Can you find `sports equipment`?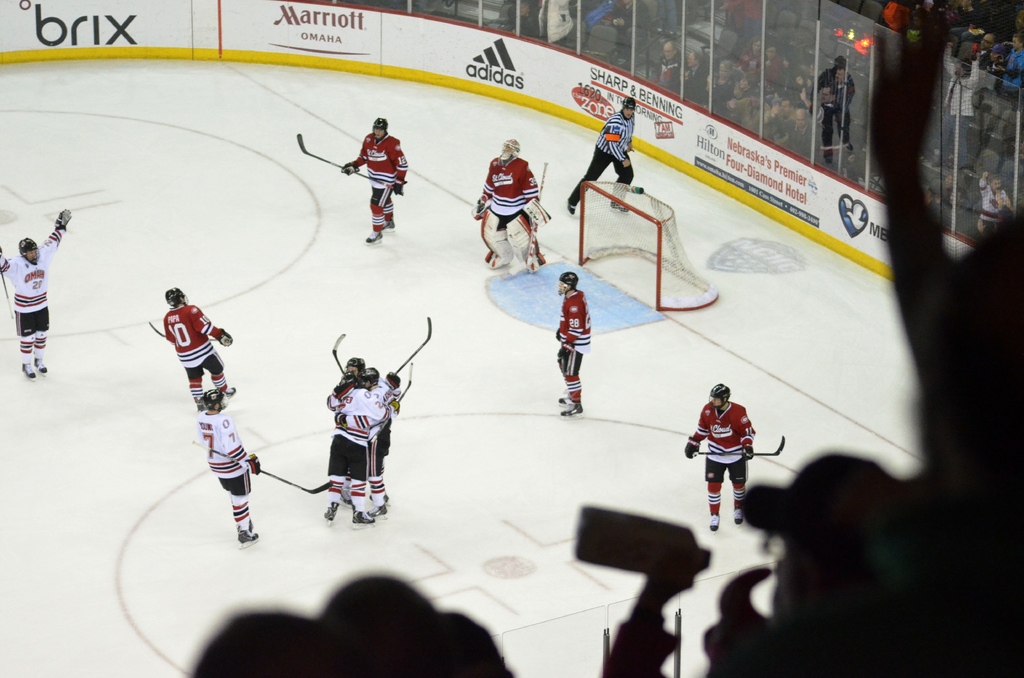
Yes, bounding box: bbox=[361, 226, 386, 247].
